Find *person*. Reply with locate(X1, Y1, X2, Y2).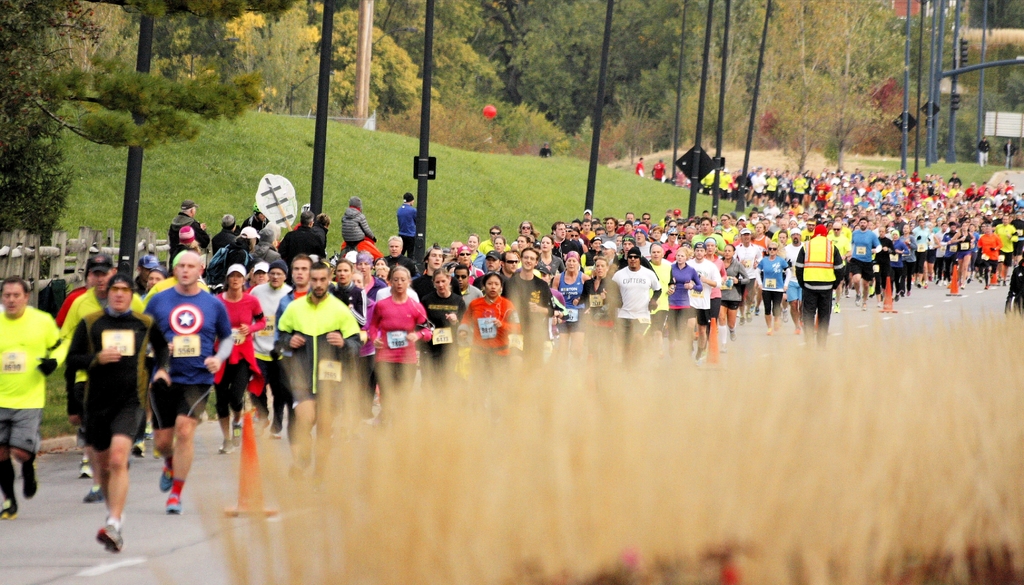
locate(787, 220, 849, 340).
